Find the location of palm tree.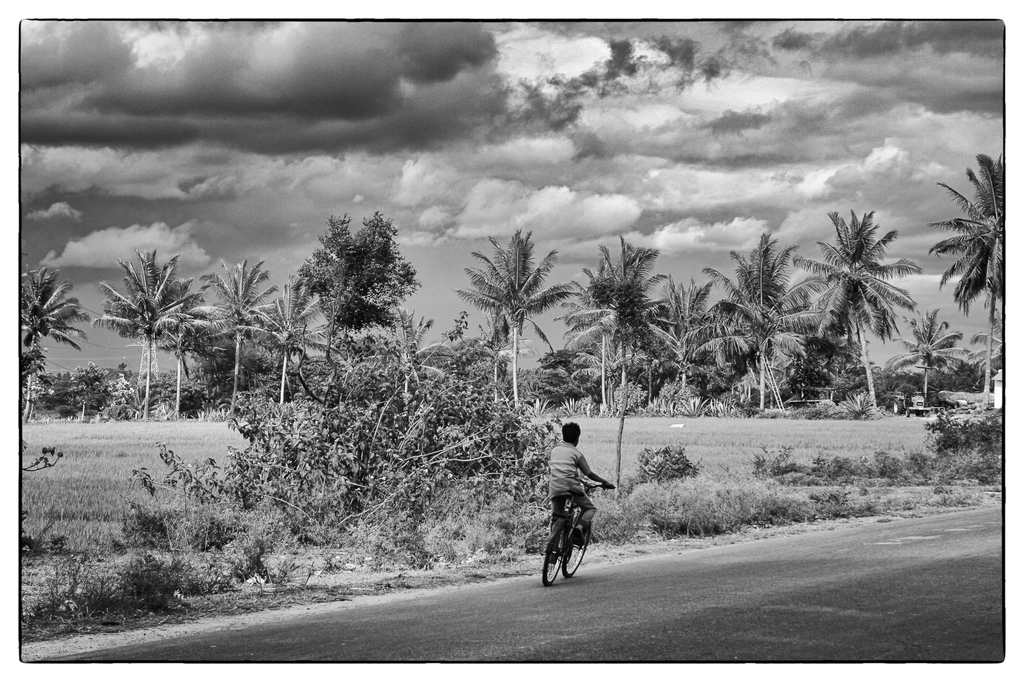
Location: {"x1": 252, "y1": 289, "x2": 319, "y2": 426}.
